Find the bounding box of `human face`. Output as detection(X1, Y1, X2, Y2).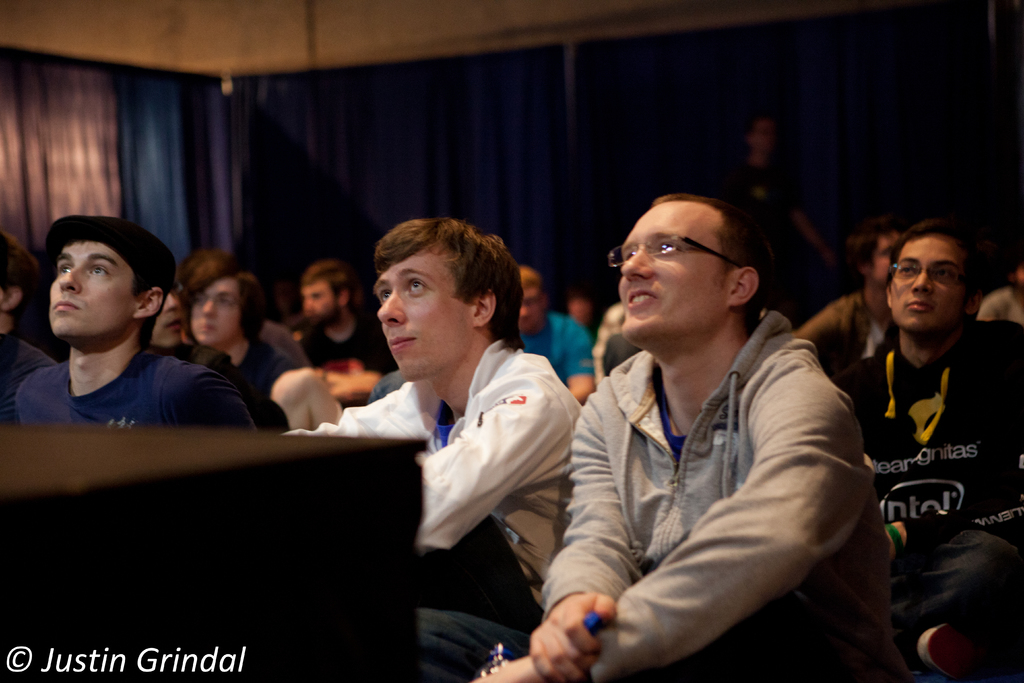
detection(603, 201, 733, 339).
